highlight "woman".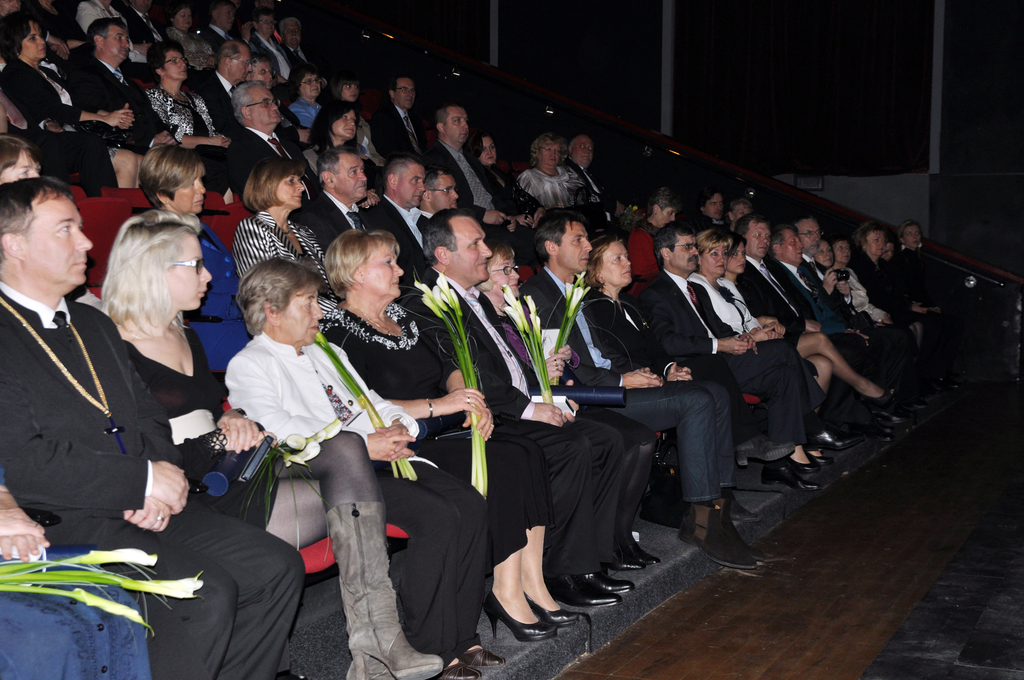
Highlighted region: <region>101, 211, 446, 679</region>.
